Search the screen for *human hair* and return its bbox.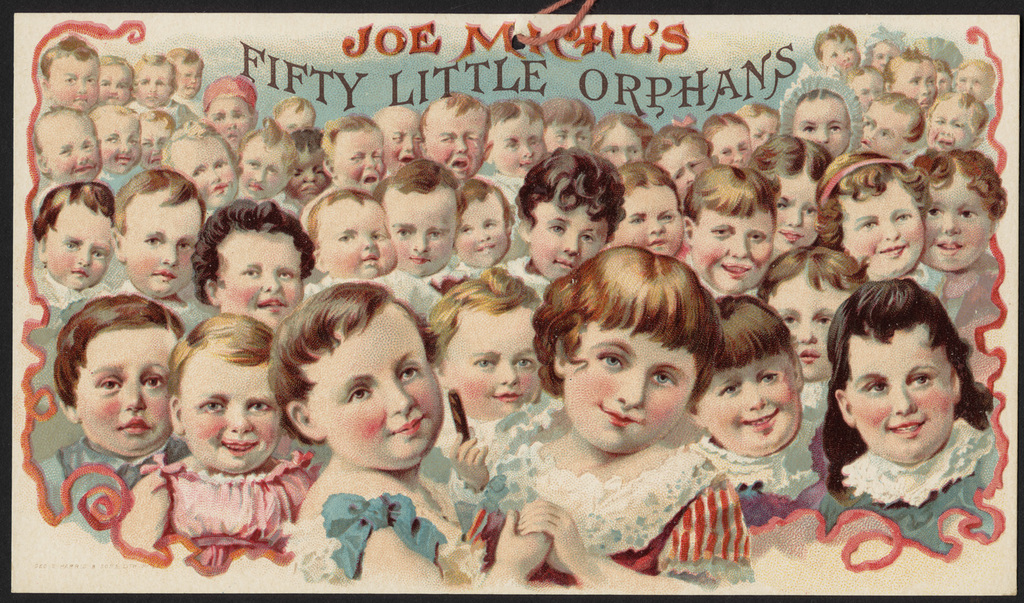
Found: 111, 168, 213, 237.
